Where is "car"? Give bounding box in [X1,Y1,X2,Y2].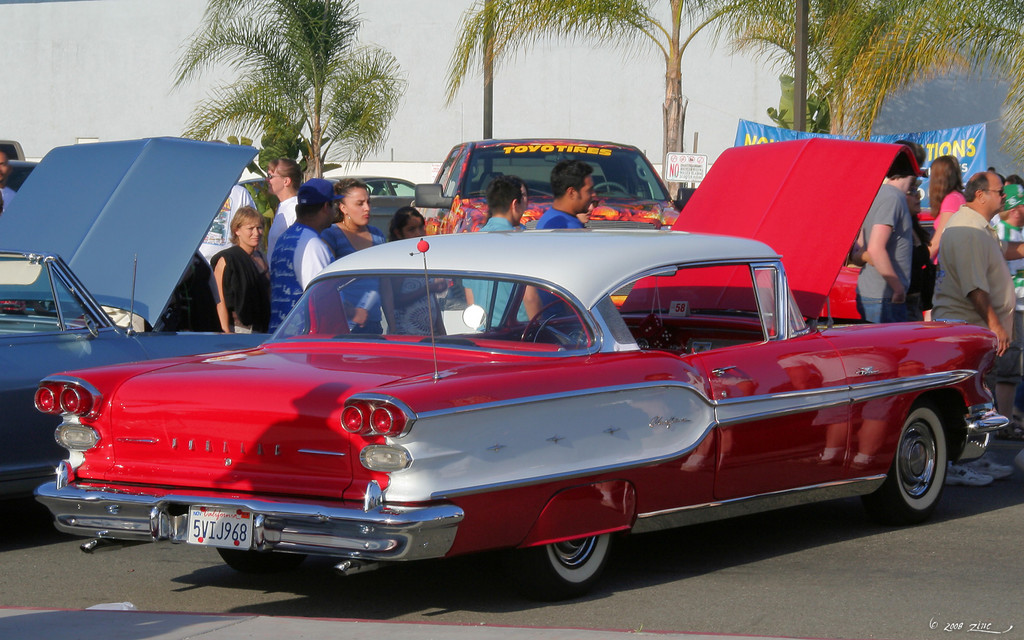
[31,143,1010,593].
